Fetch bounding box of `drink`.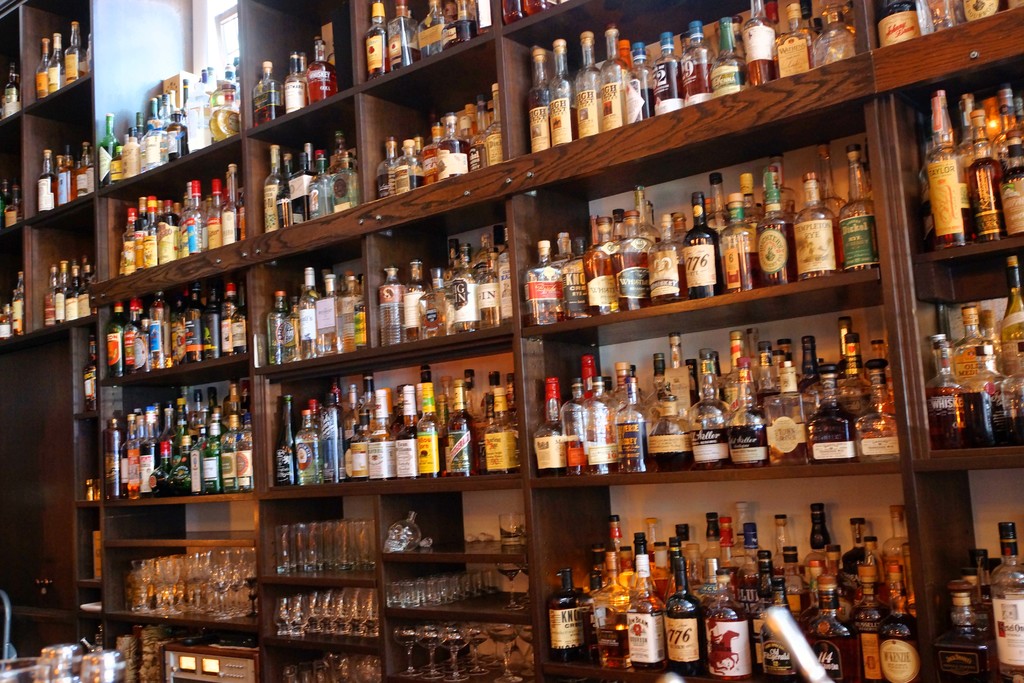
Bbox: {"x1": 104, "y1": 312, "x2": 125, "y2": 374}.
